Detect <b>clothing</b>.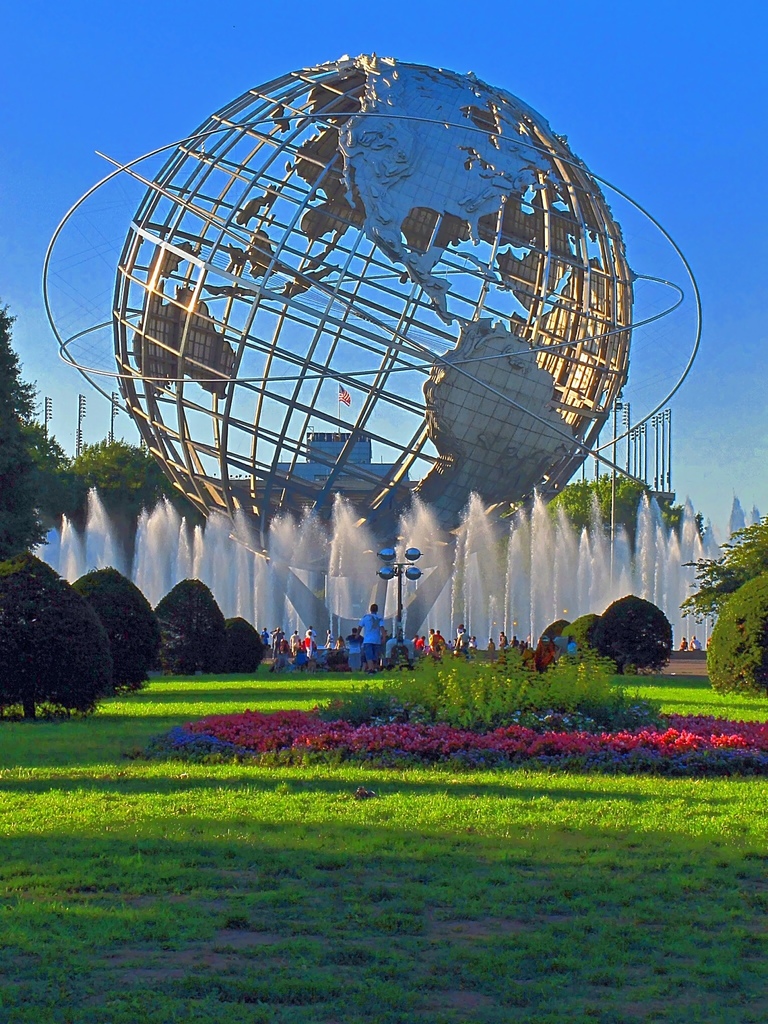
Detected at 272,630,284,657.
